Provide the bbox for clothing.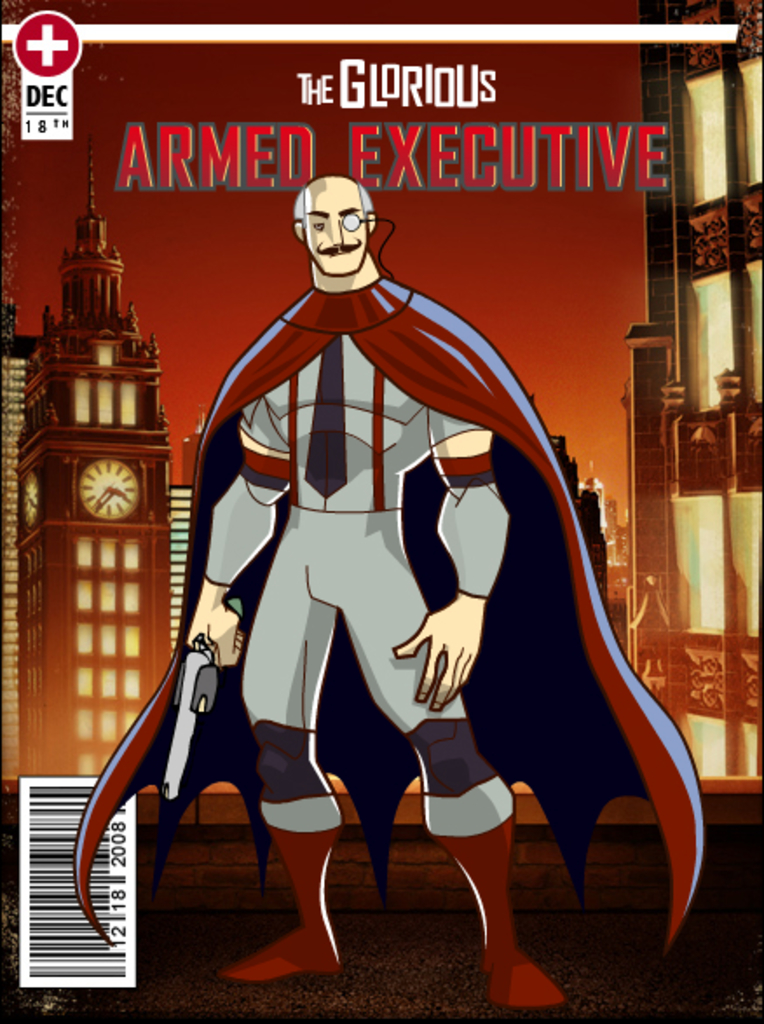
BBox(84, 274, 701, 945).
